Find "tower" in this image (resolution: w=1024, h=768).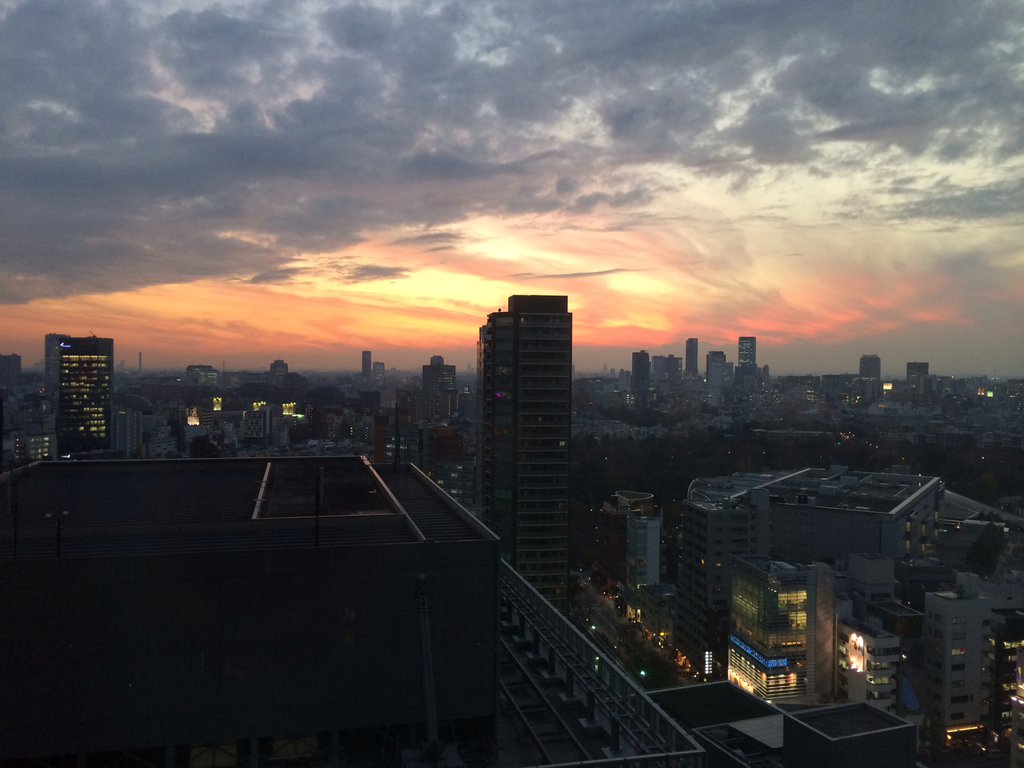
[left=428, top=371, right=456, bottom=423].
